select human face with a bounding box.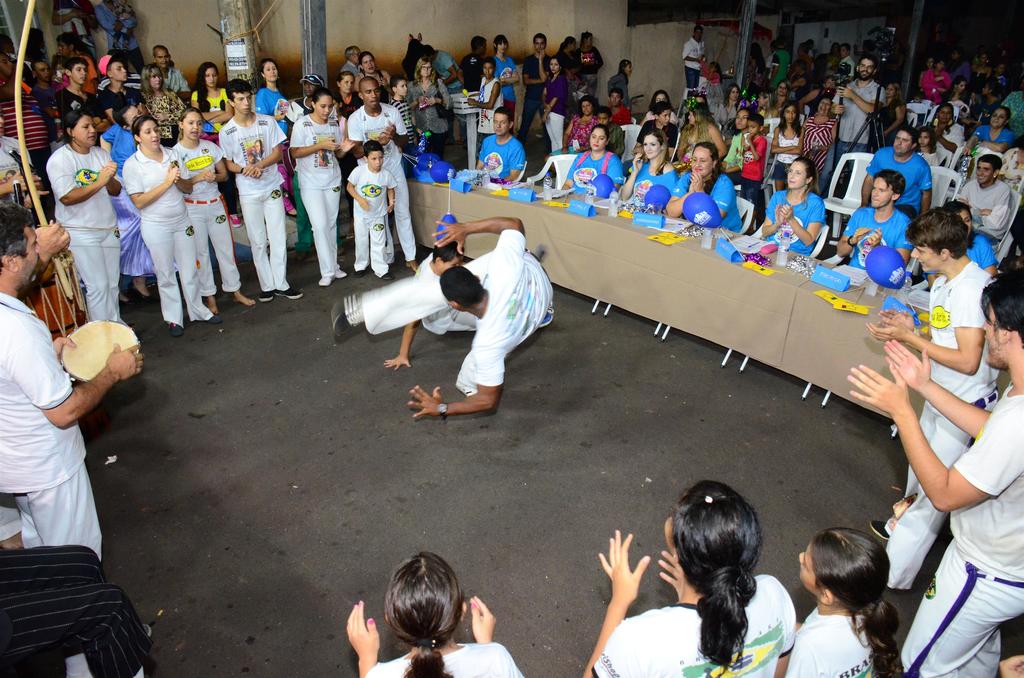
bbox(352, 45, 360, 62).
